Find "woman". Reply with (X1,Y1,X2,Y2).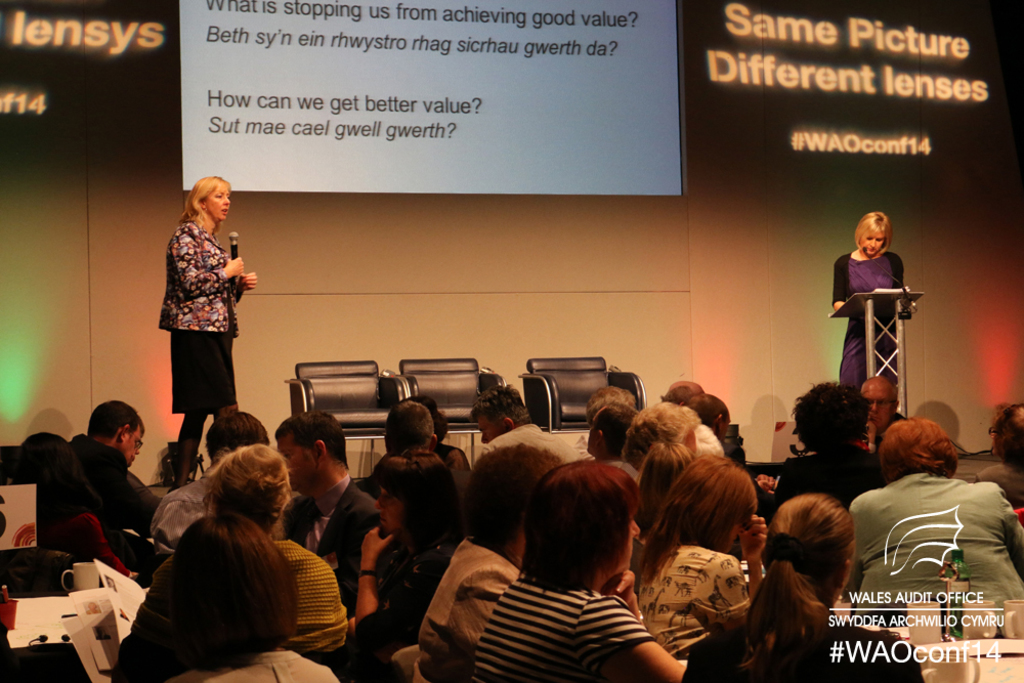
(323,456,464,682).
